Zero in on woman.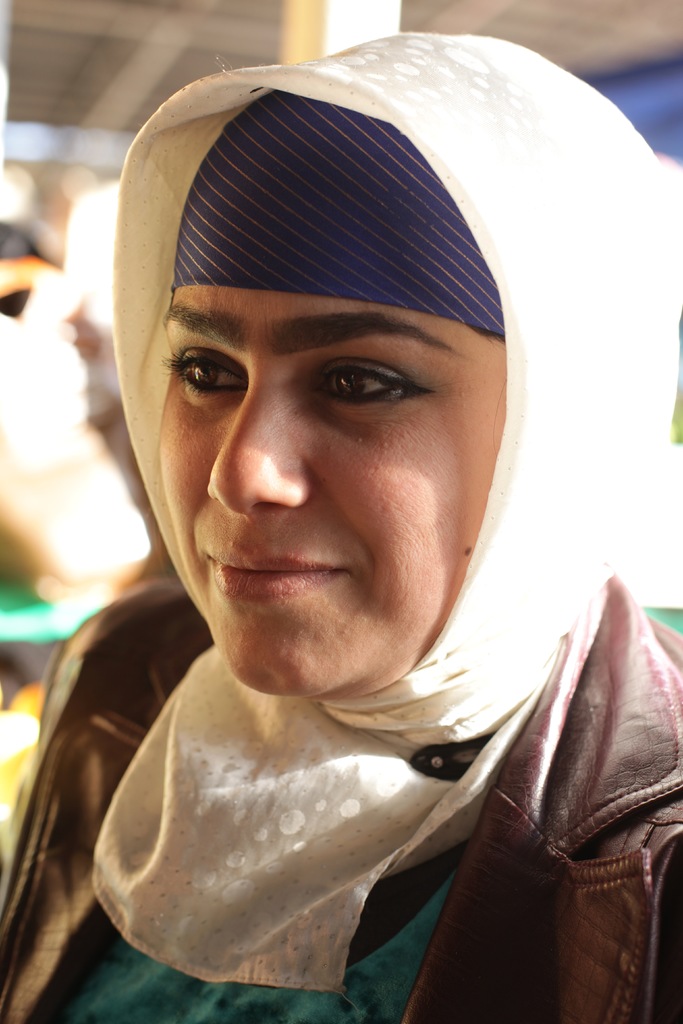
Zeroed in: <bbox>0, 25, 682, 1023</bbox>.
